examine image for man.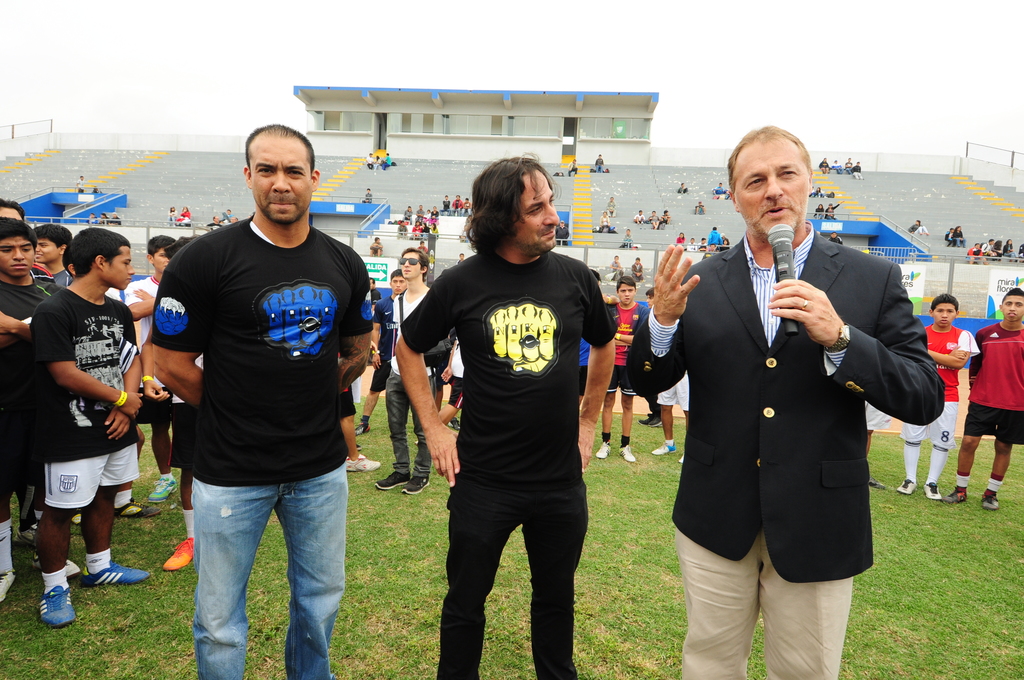
Examination result: left=632, top=209, right=645, bottom=224.
